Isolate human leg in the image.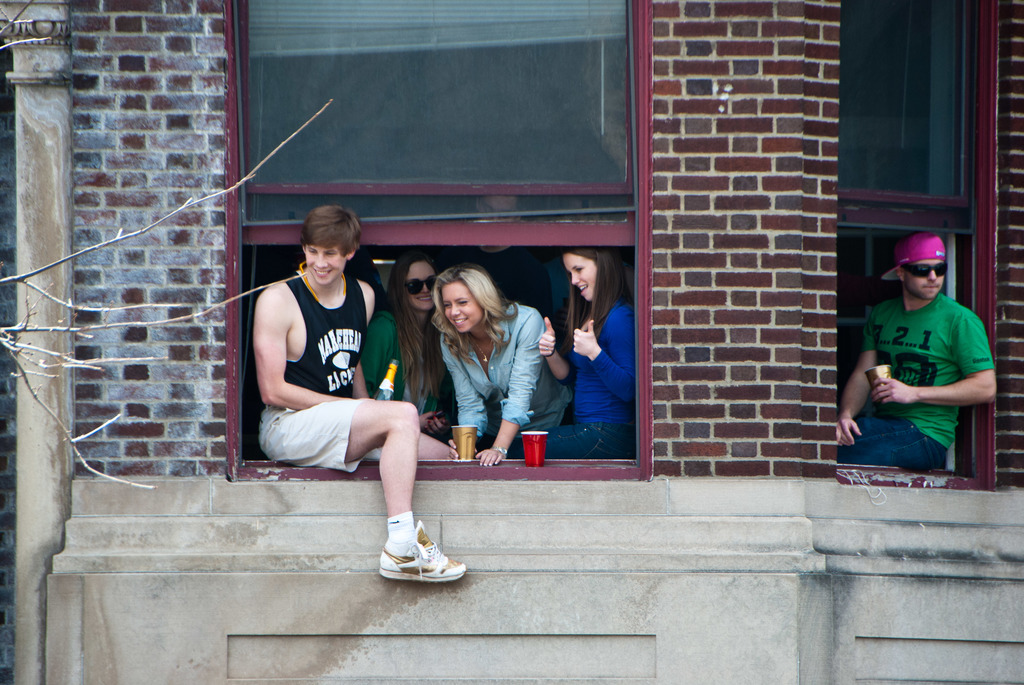
Isolated region: BBox(840, 418, 947, 476).
